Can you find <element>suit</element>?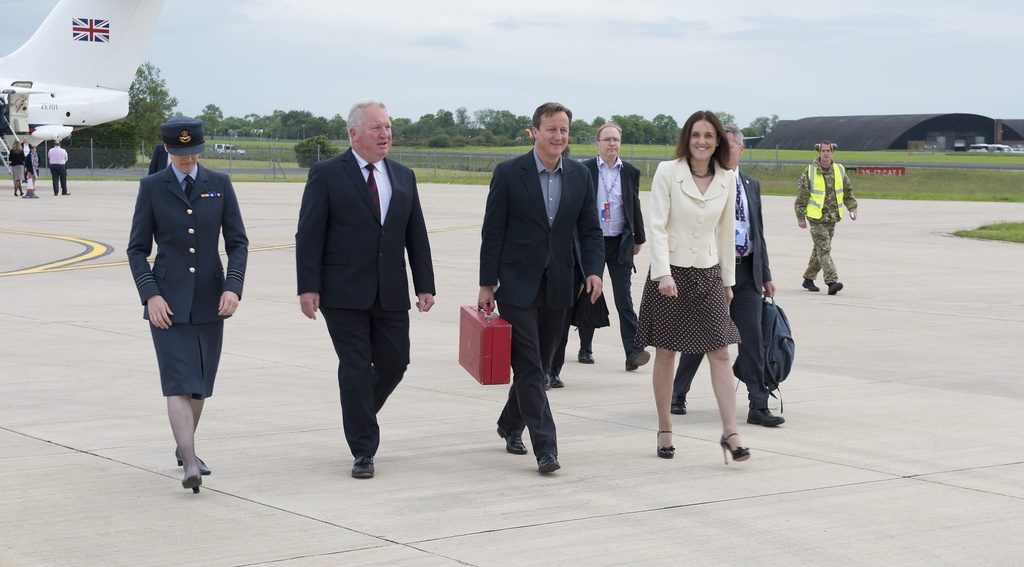
Yes, bounding box: {"left": 670, "top": 165, "right": 775, "bottom": 409}.
